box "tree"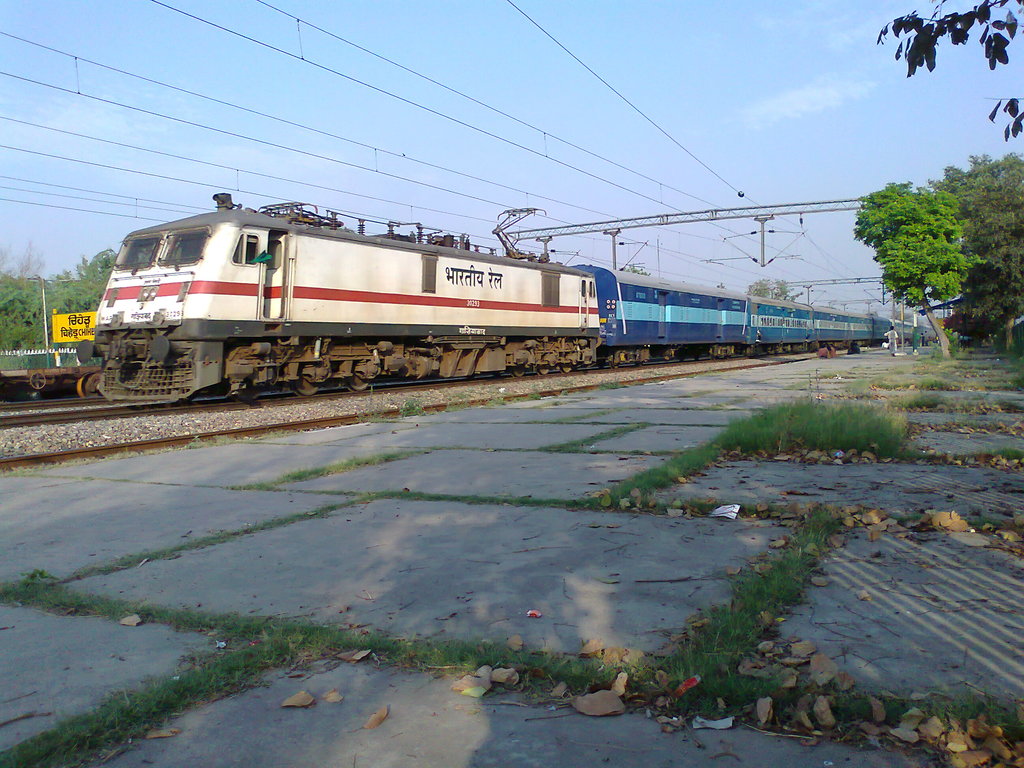
select_region(875, 0, 1023, 138)
